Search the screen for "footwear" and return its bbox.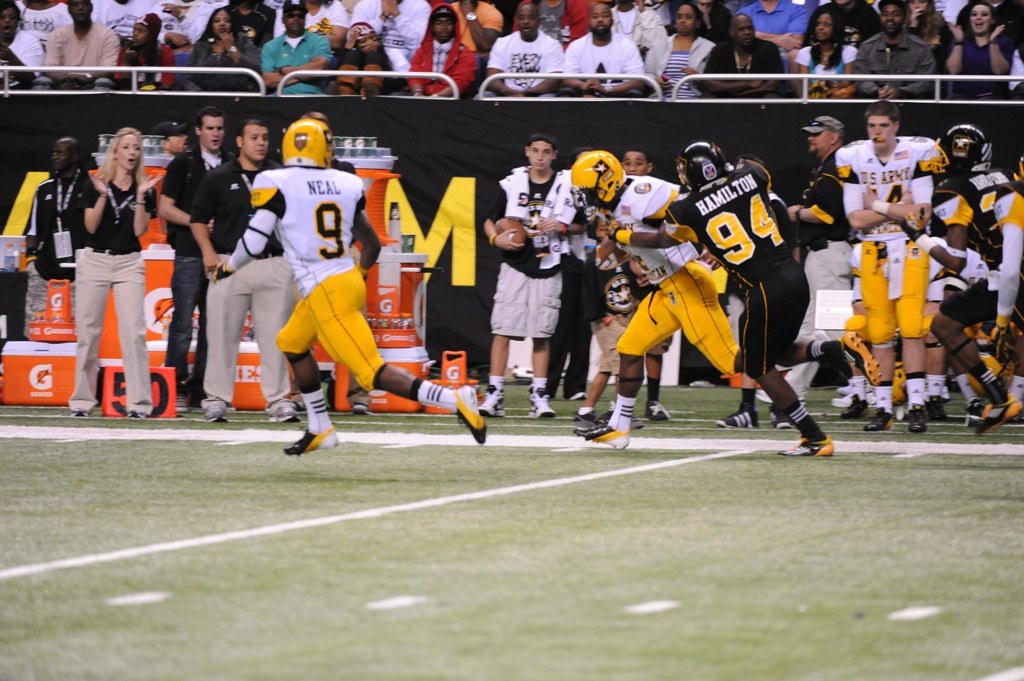
Found: x1=828, y1=394, x2=853, y2=404.
